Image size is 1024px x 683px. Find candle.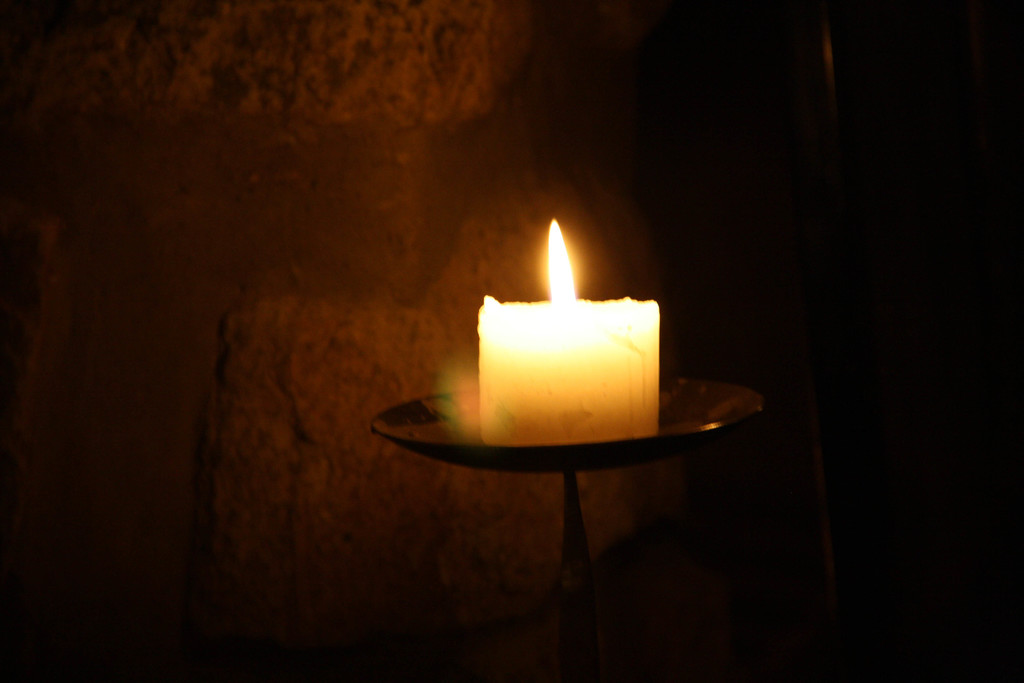
(474,219,657,445).
